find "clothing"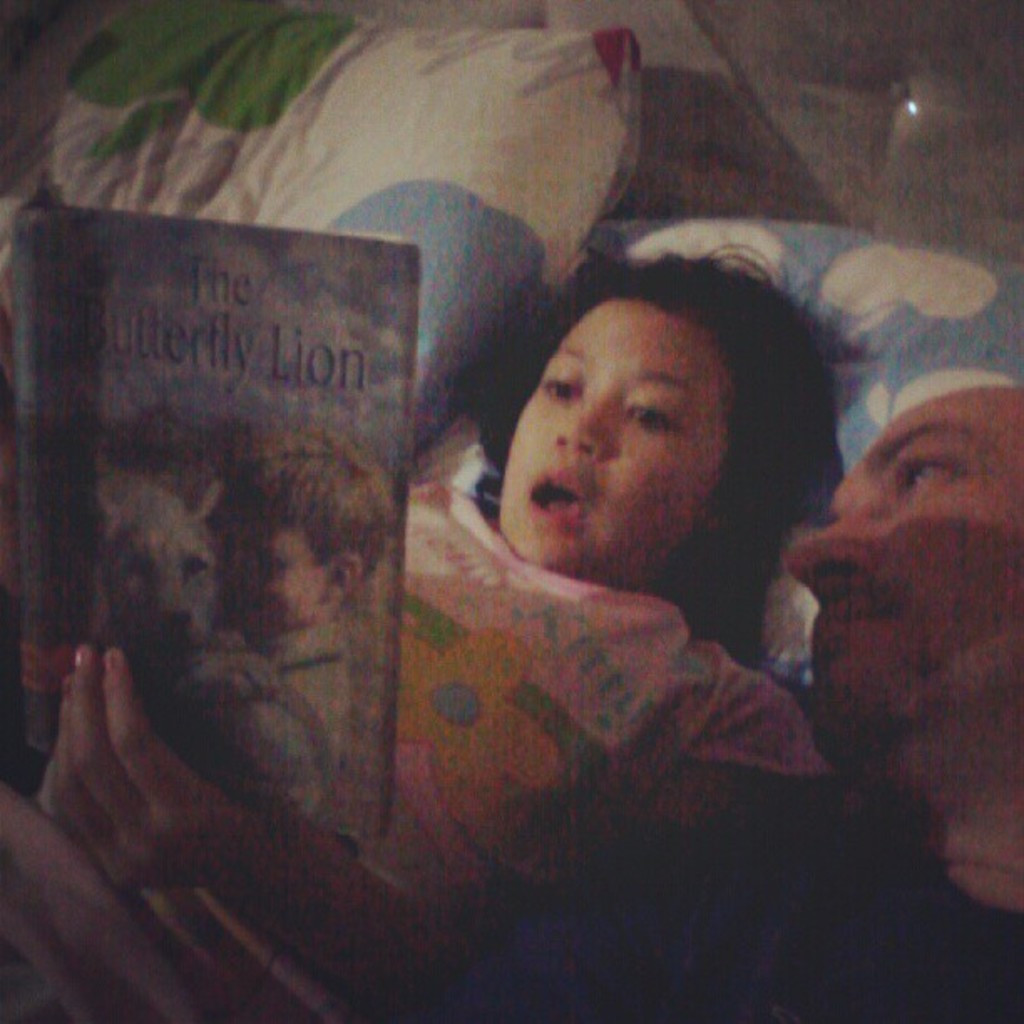
0,482,838,1022
